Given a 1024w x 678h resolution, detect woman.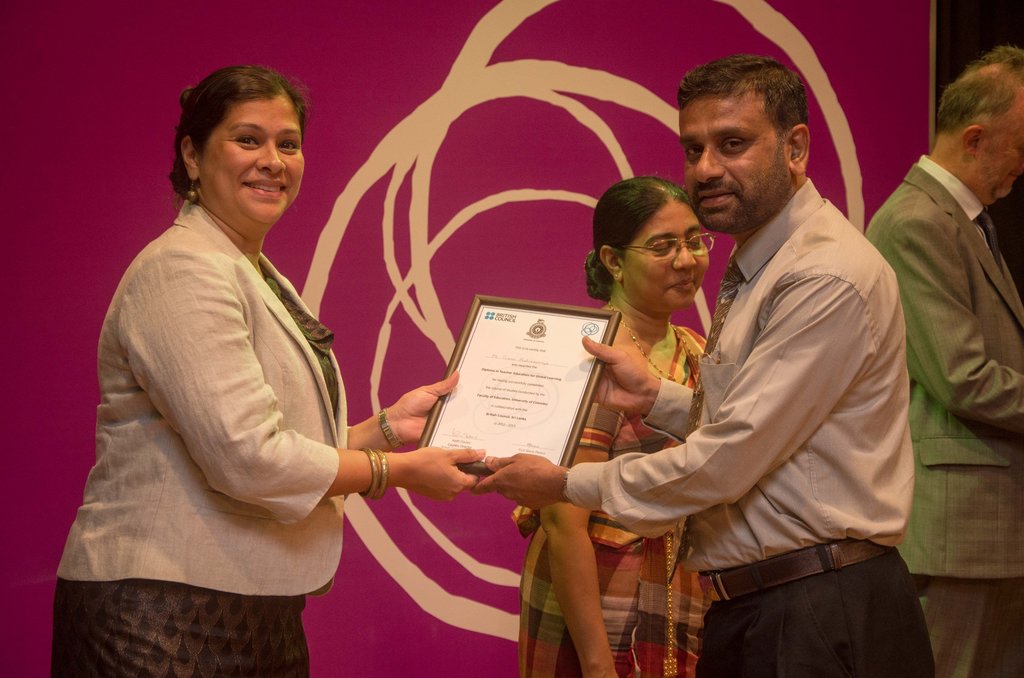
bbox=(518, 175, 711, 677).
